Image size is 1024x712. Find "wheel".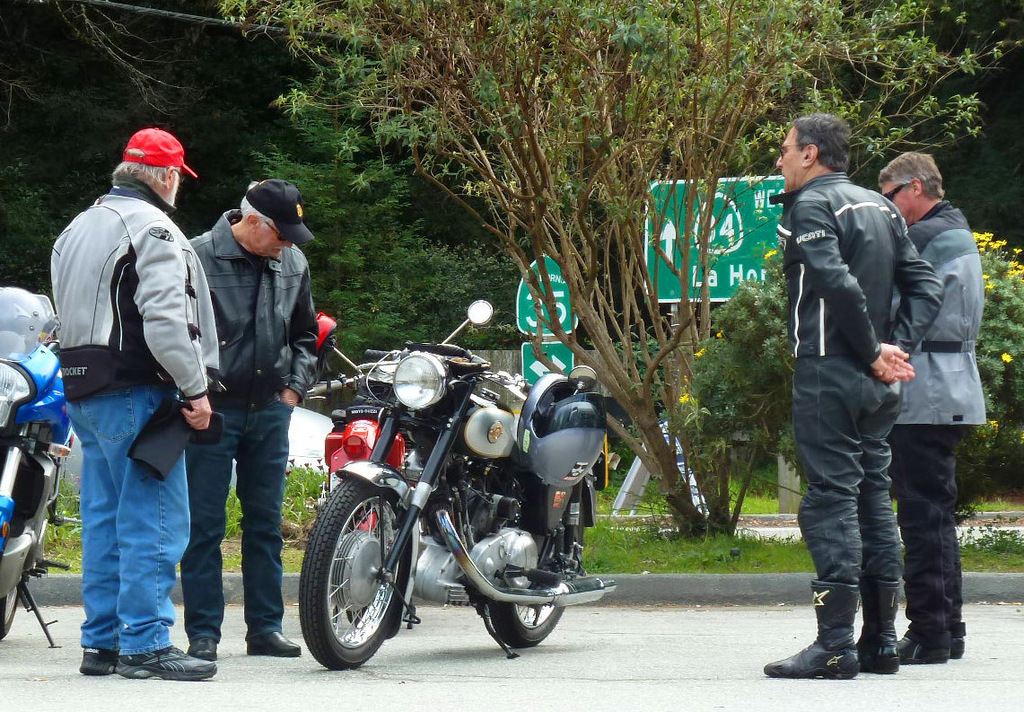
(left=485, top=497, right=584, bottom=647).
